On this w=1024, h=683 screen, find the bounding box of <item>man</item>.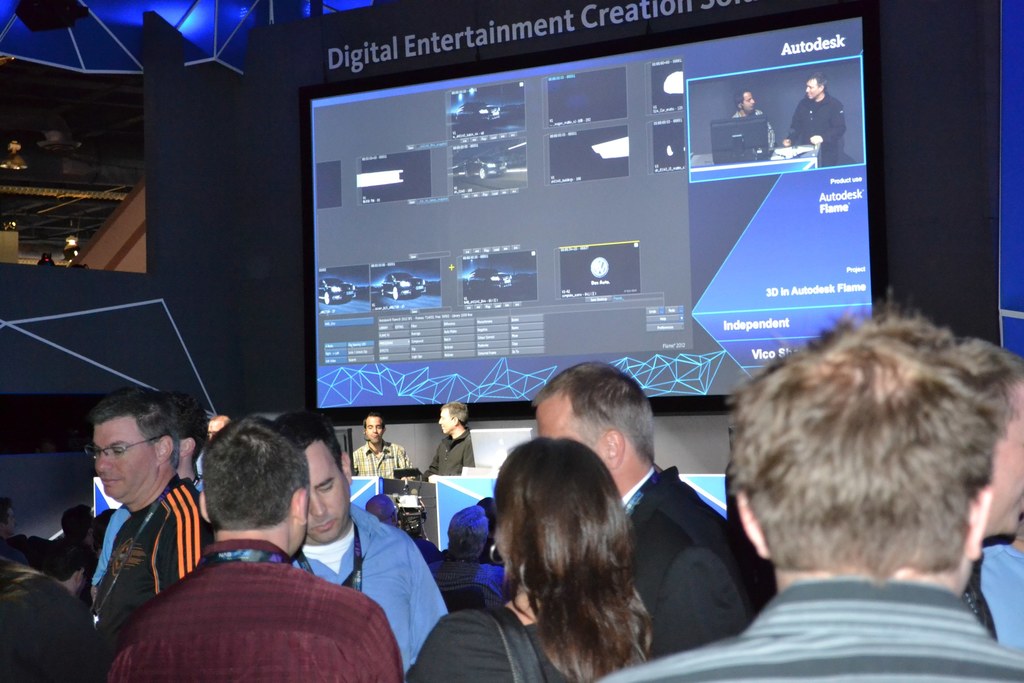
Bounding box: [left=426, top=503, right=507, bottom=612].
